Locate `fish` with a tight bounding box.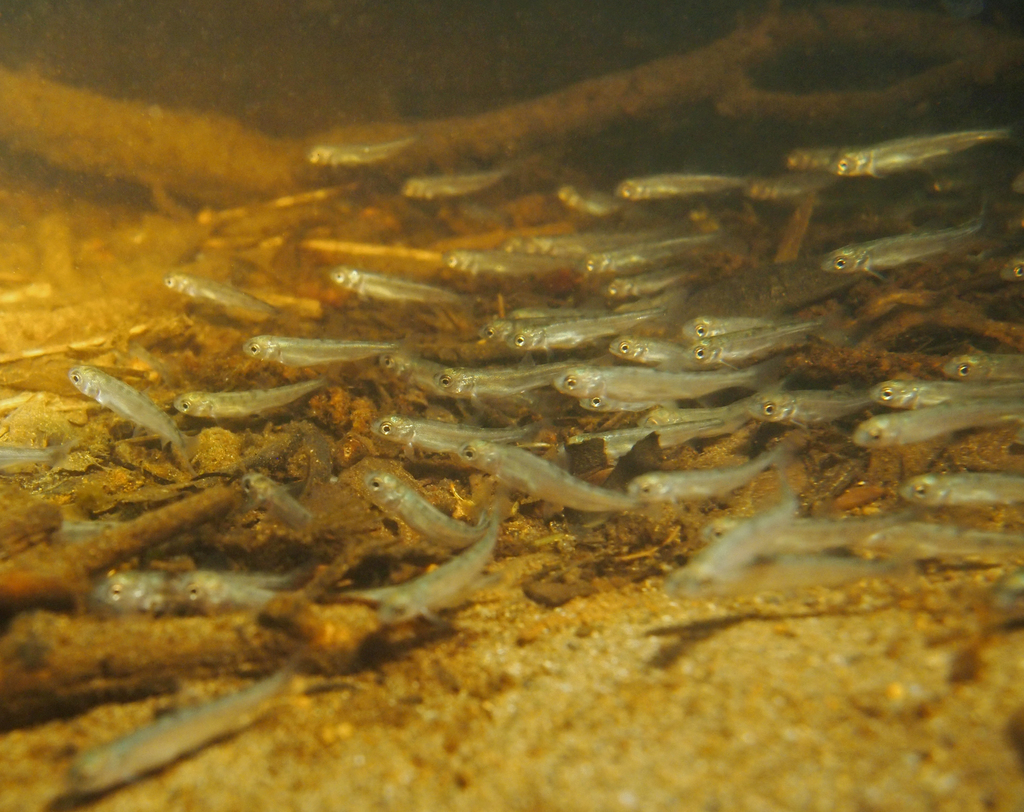
BBox(832, 125, 1002, 175).
